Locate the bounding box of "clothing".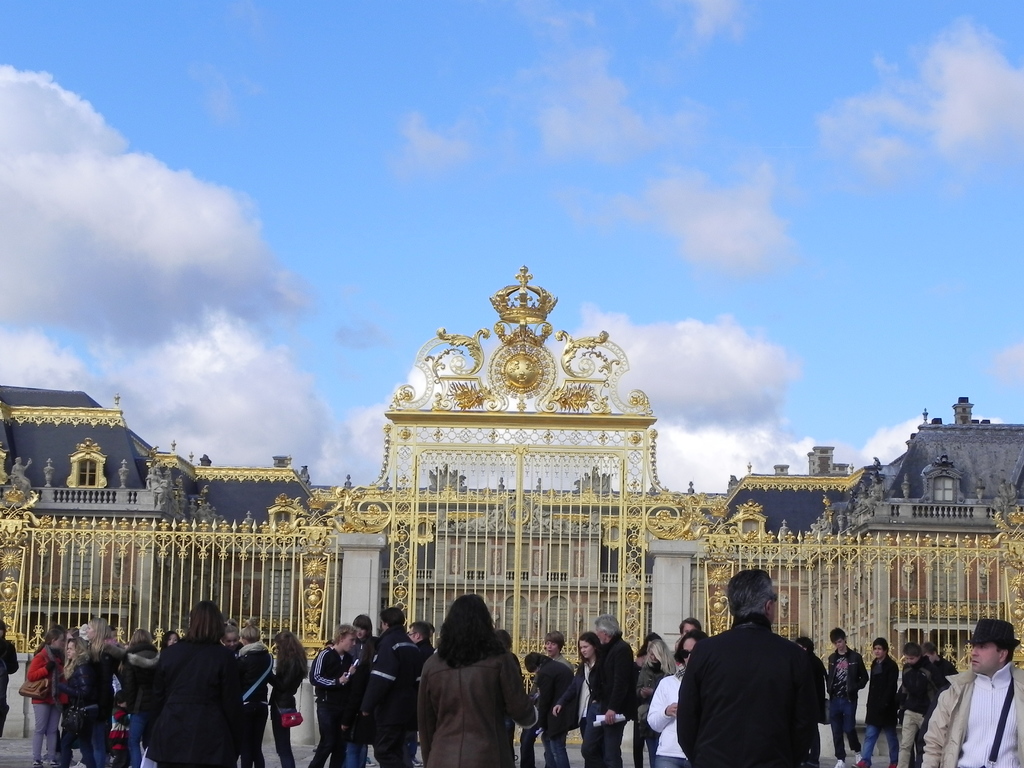
Bounding box: select_region(925, 662, 1023, 767).
